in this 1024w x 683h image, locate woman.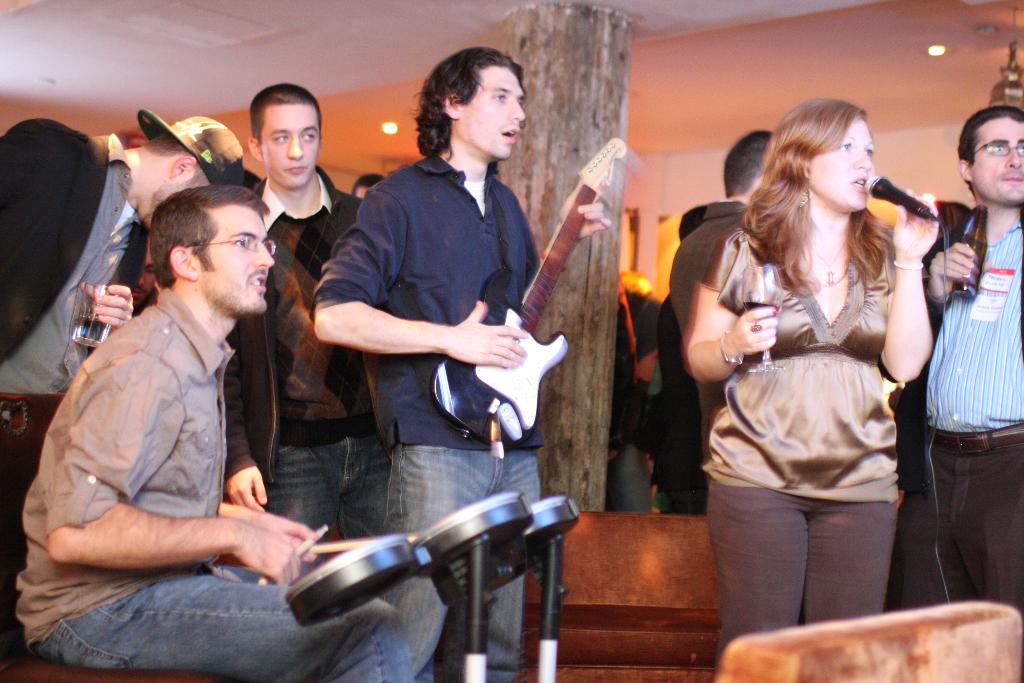
Bounding box: 676/106/952/595.
